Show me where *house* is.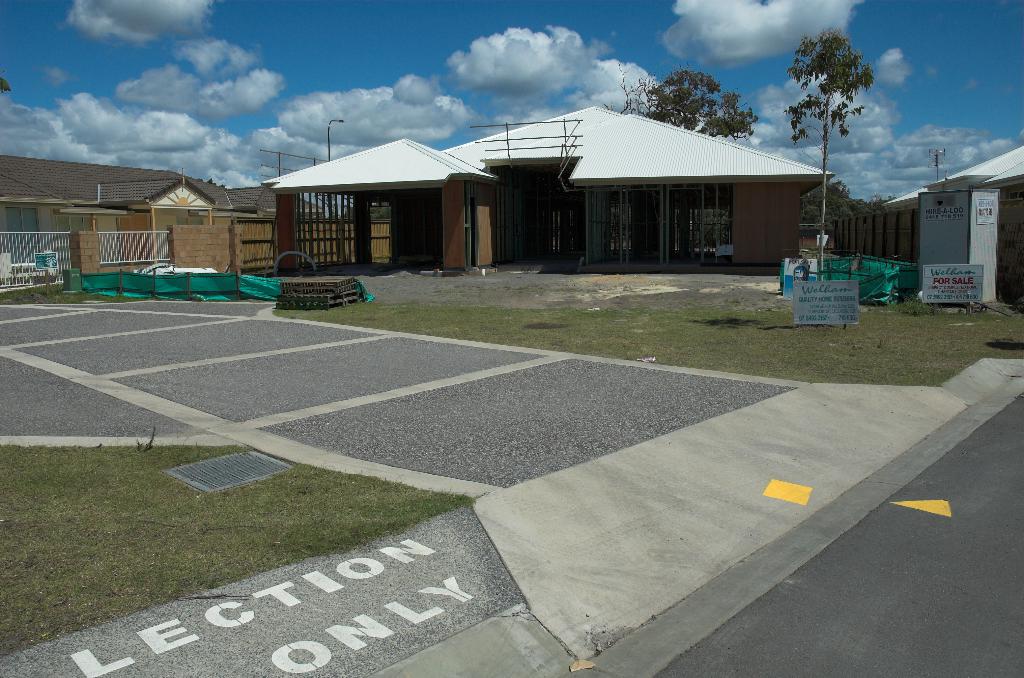
*house* is at box=[885, 144, 1023, 213].
